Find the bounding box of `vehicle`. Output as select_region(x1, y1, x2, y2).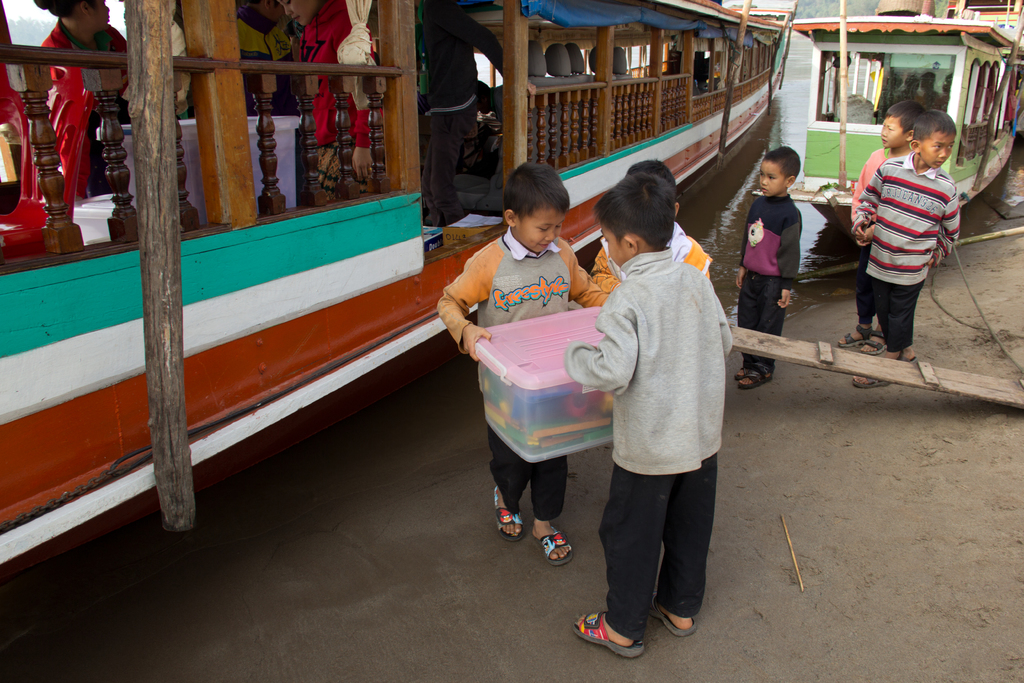
select_region(753, 0, 1023, 227).
